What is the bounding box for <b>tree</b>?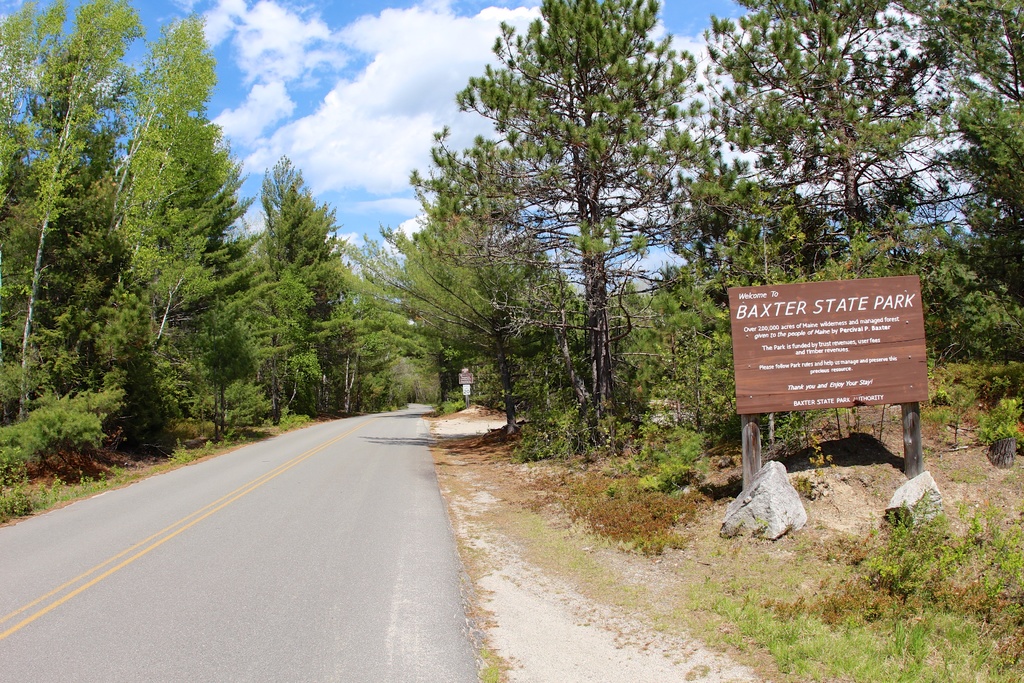
x1=423 y1=3 x2=724 y2=477.
